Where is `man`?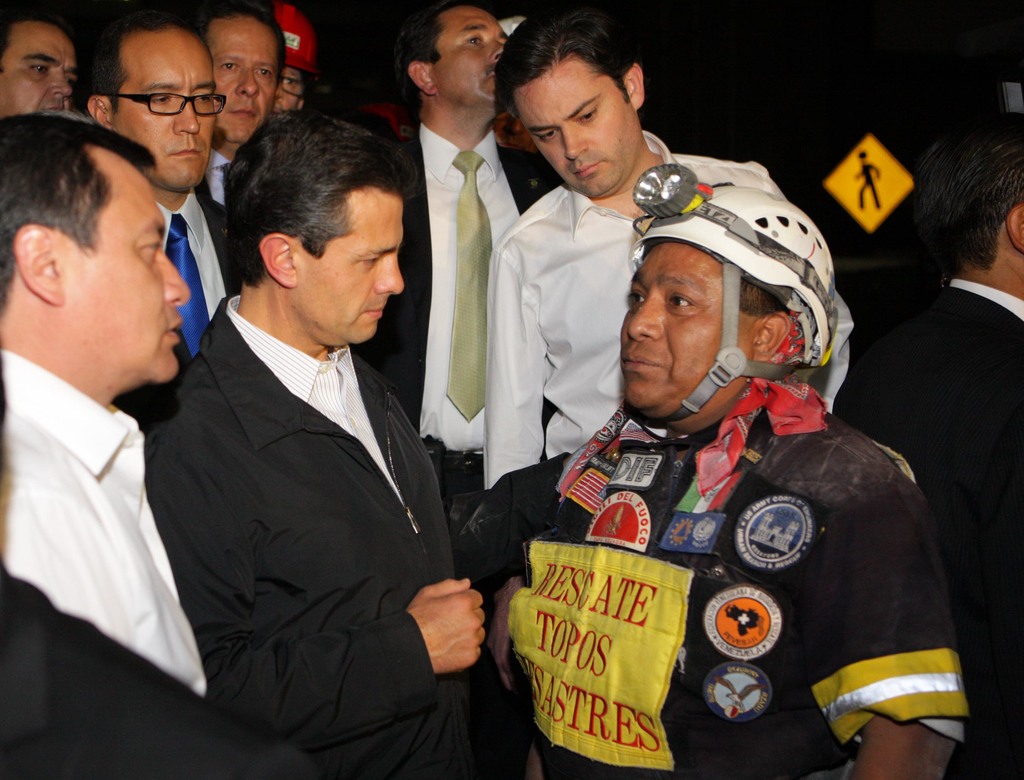
<box>0,113,248,779</box>.
